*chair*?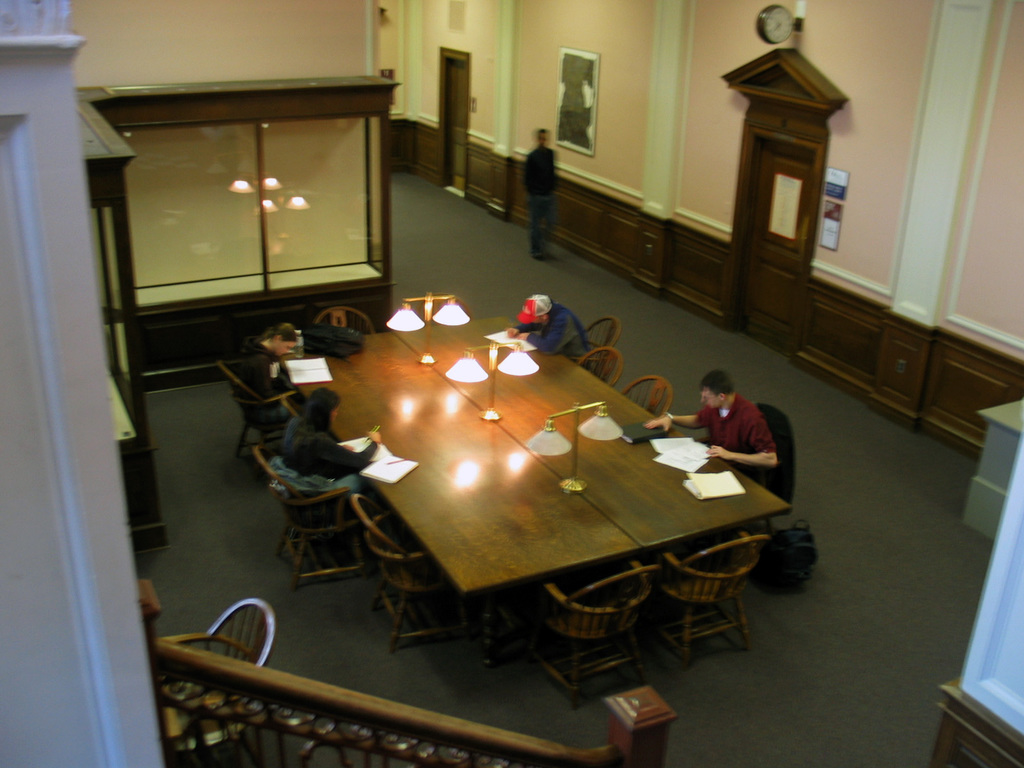
[579,346,624,389]
